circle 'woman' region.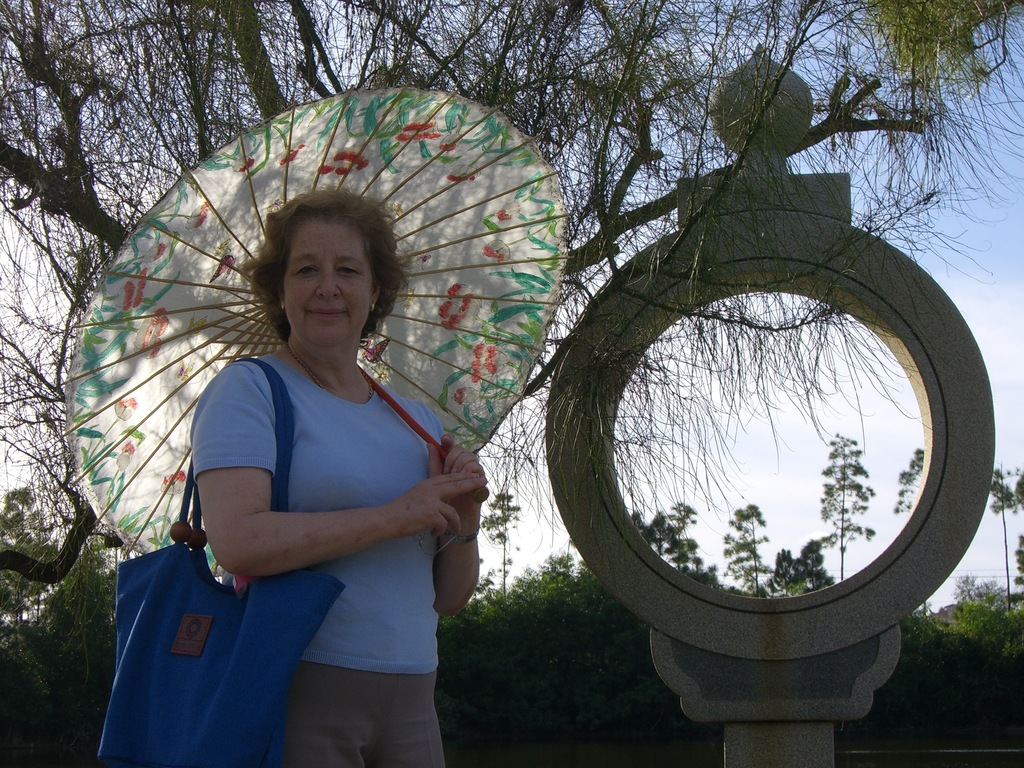
Region: detection(112, 187, 492, 767).
